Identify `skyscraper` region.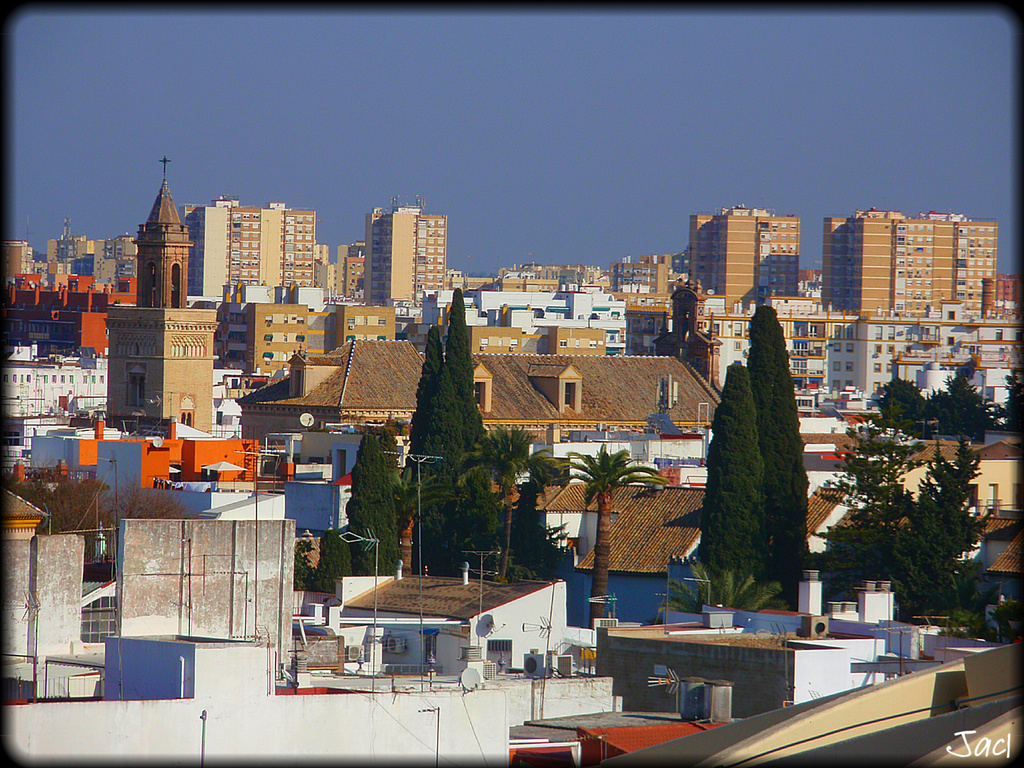
Region: x1=689 y1=208 x2=801 y2=293.
